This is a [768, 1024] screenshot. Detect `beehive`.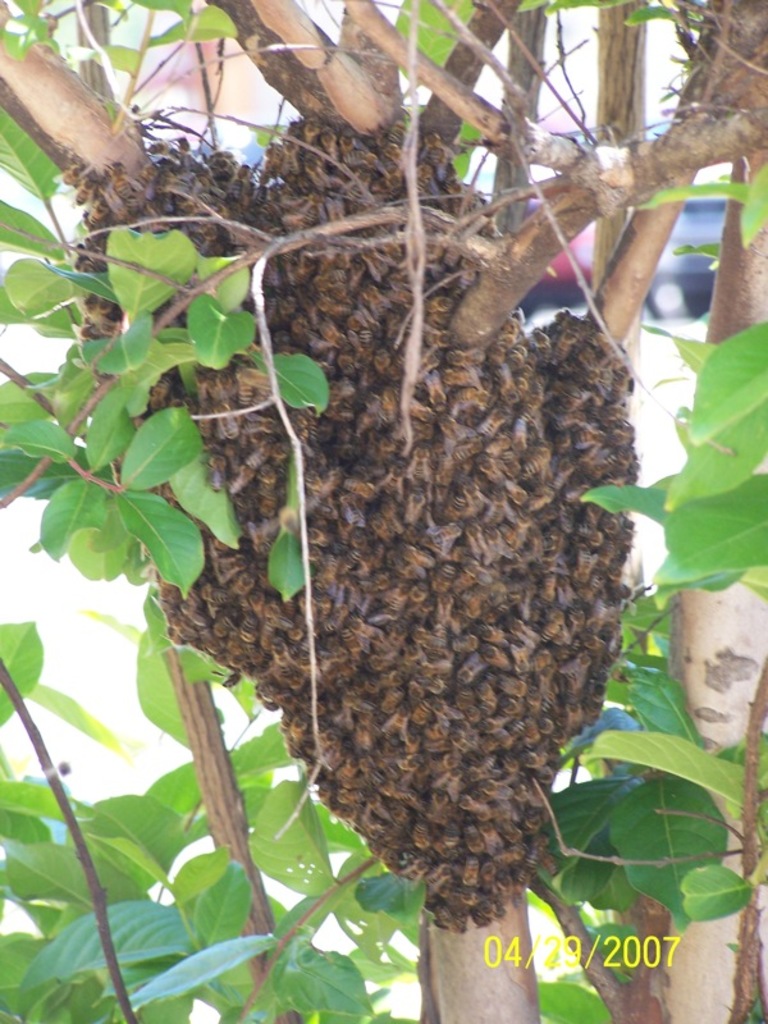
(x1=92, y1=100, x2=696, y2=945).
